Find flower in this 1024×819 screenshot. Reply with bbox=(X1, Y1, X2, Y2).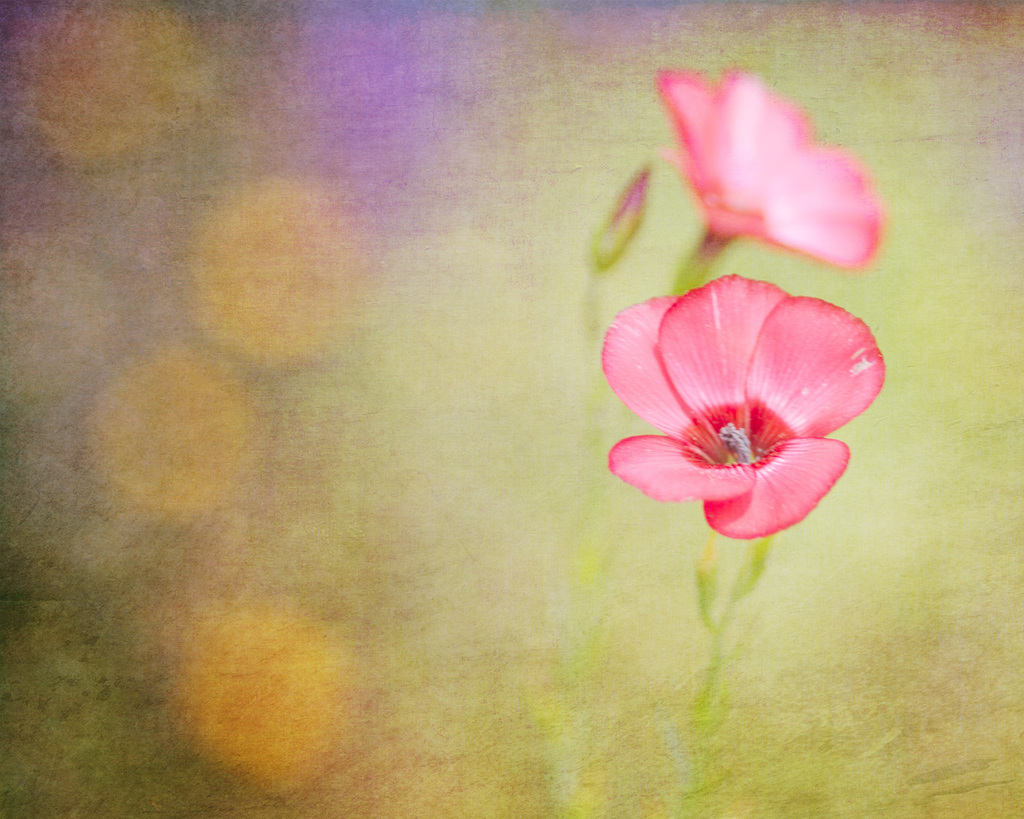
bbox=(655, 67, 882, 266).
